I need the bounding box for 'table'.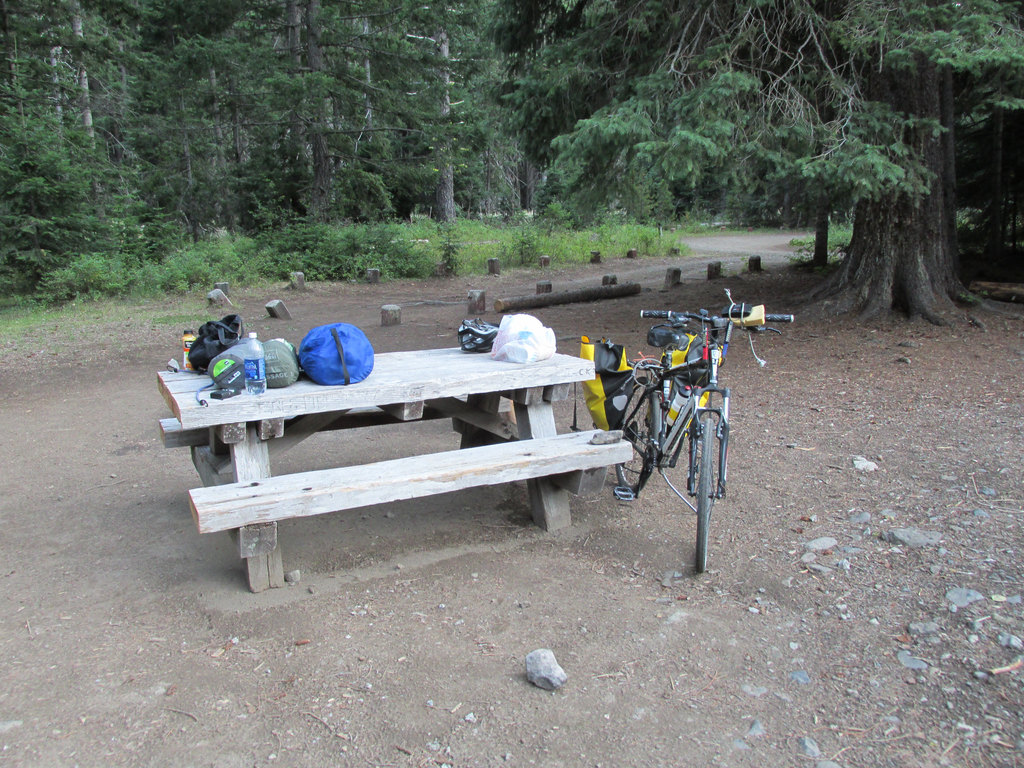
Here it is: 161 370 595 477.
